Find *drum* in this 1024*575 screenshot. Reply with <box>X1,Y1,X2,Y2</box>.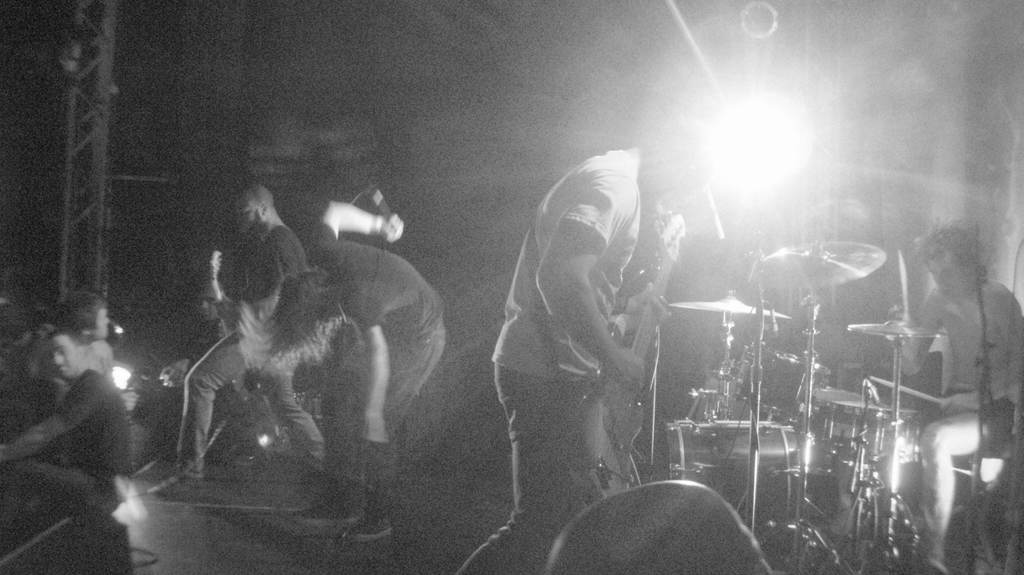
<box>664,421,813,544</box>.
